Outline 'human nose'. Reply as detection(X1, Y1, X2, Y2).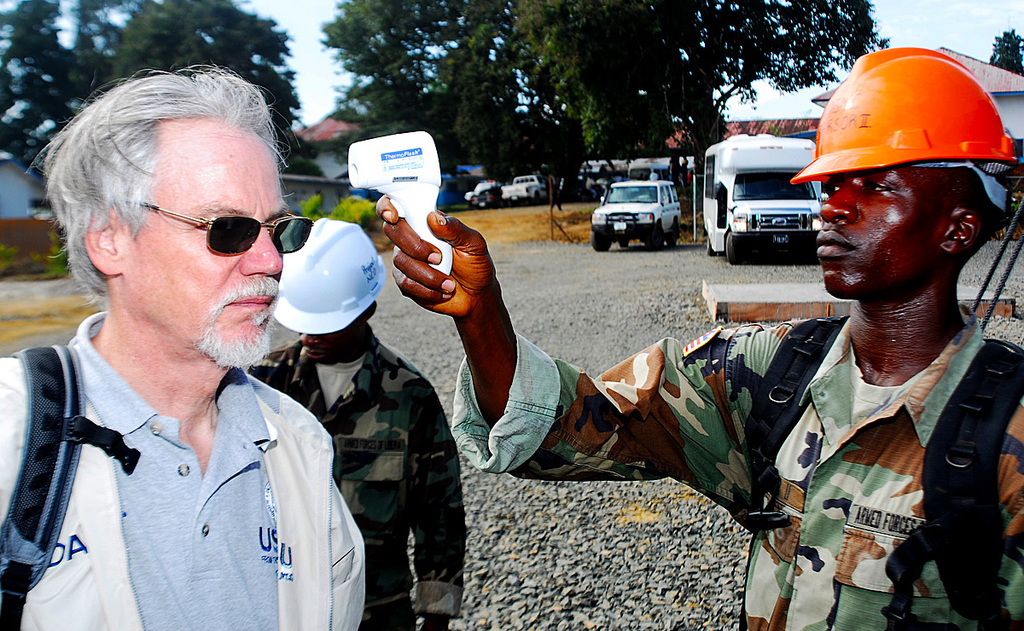
detection(241, 225, 282, 278).
